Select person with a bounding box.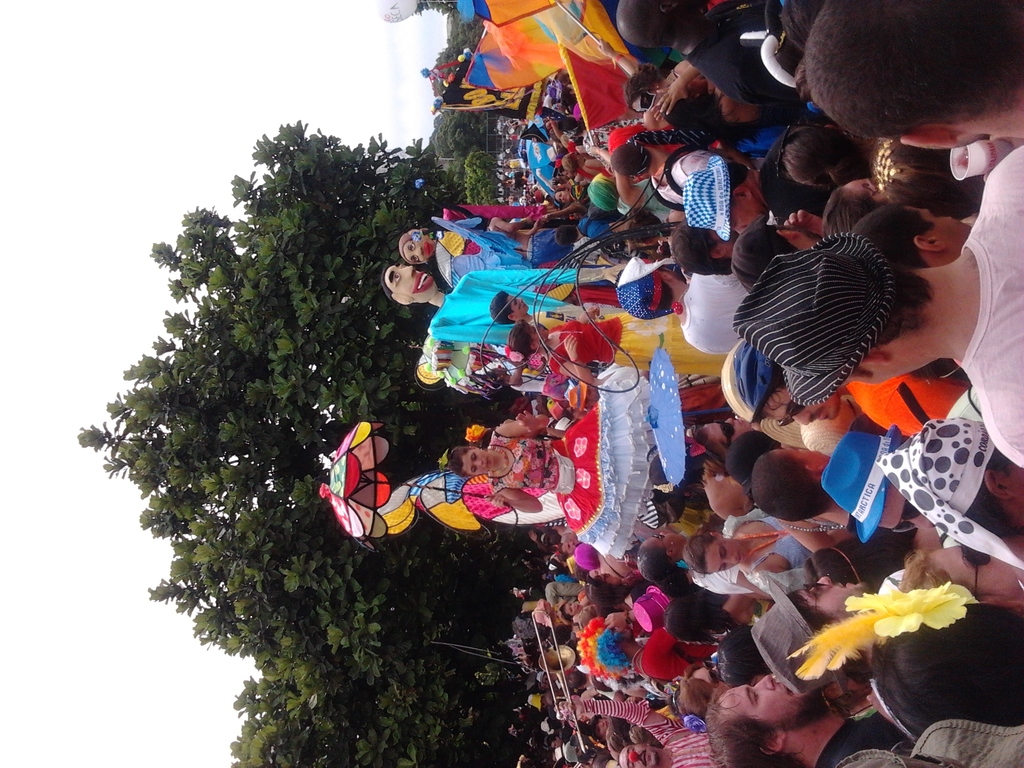
<region>735, 147, 1023, 468</region>.
